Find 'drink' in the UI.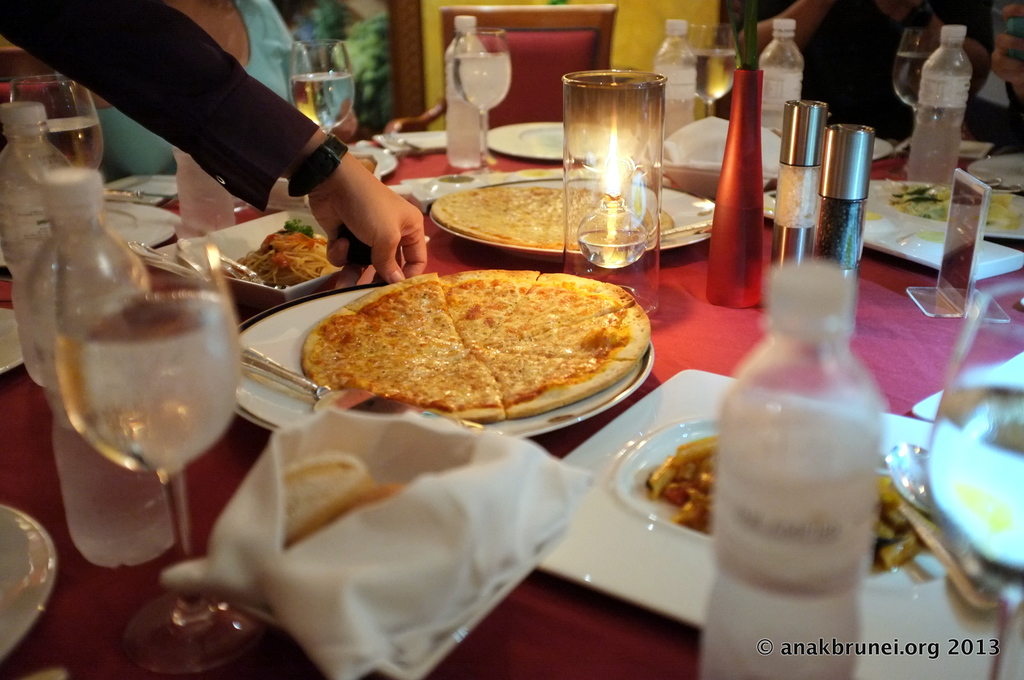
UI element at [x1=24, y1=168, x2=174, y2=563].
